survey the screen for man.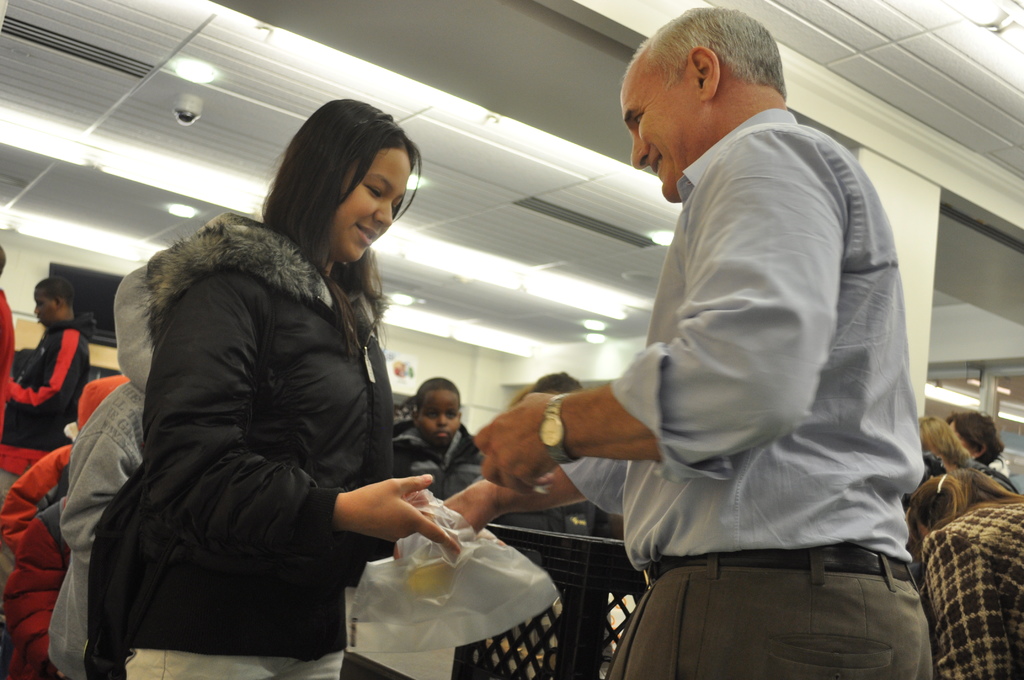
Survey found: l=0, t=271, r=97, b=498.
